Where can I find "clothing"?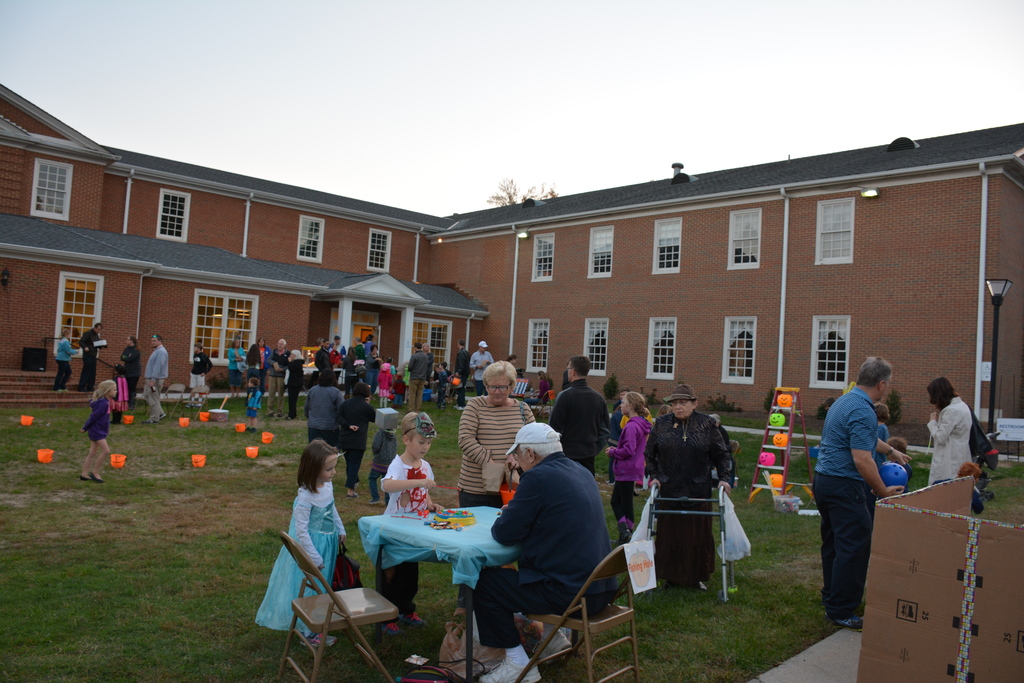
You can find it at <bbox>614, 415, 651, 509</bbox>.
